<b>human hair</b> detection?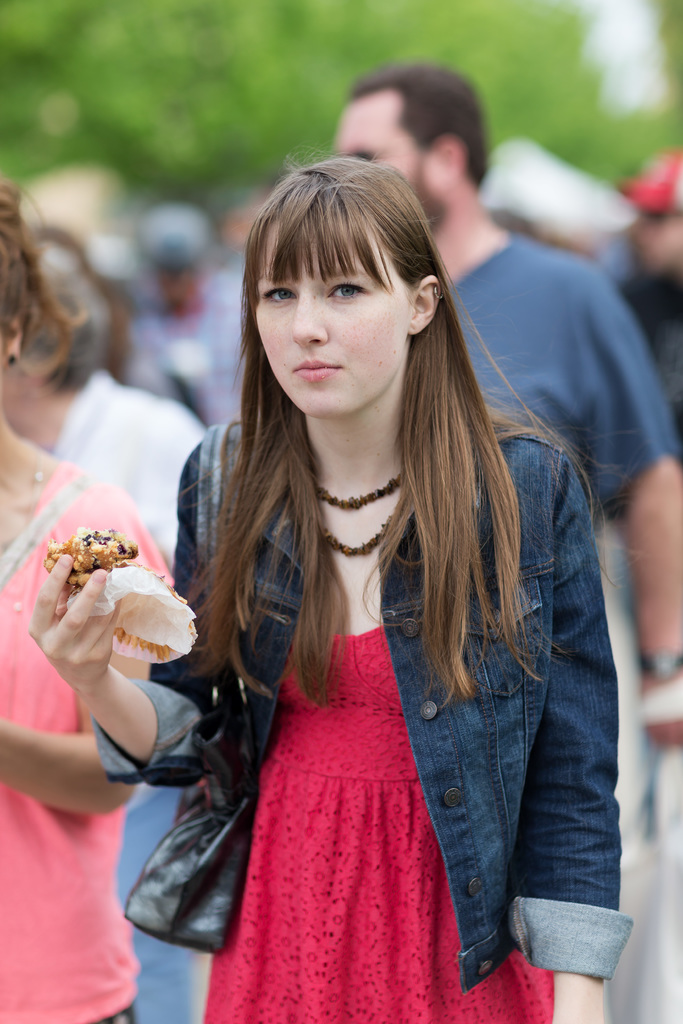
[350,61,495,189]
